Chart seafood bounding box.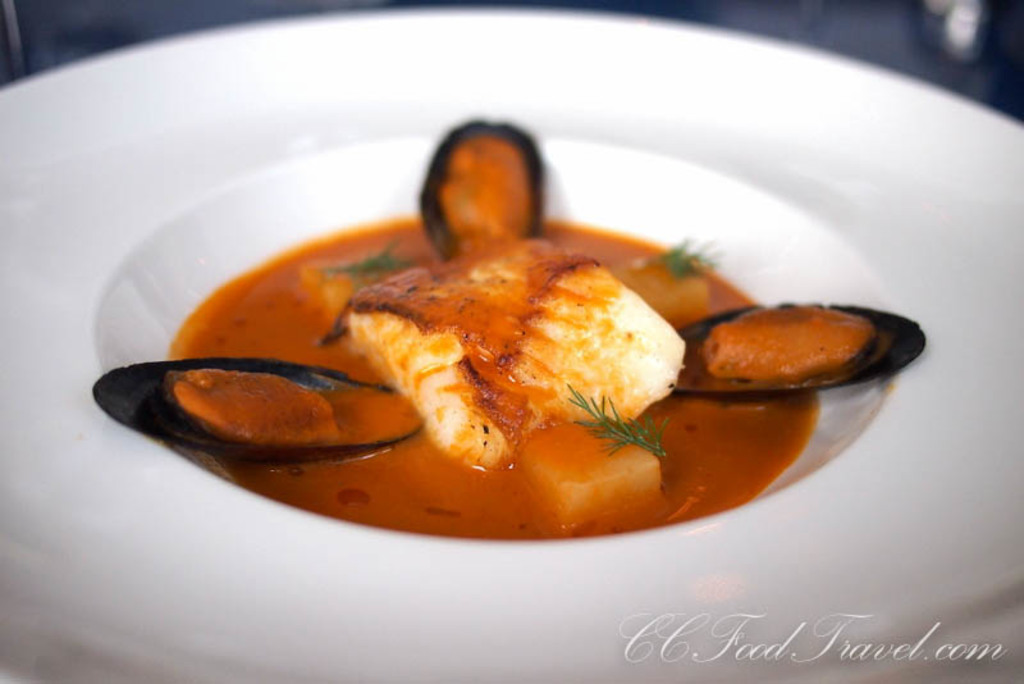
Charted: 90:354:425:464.
